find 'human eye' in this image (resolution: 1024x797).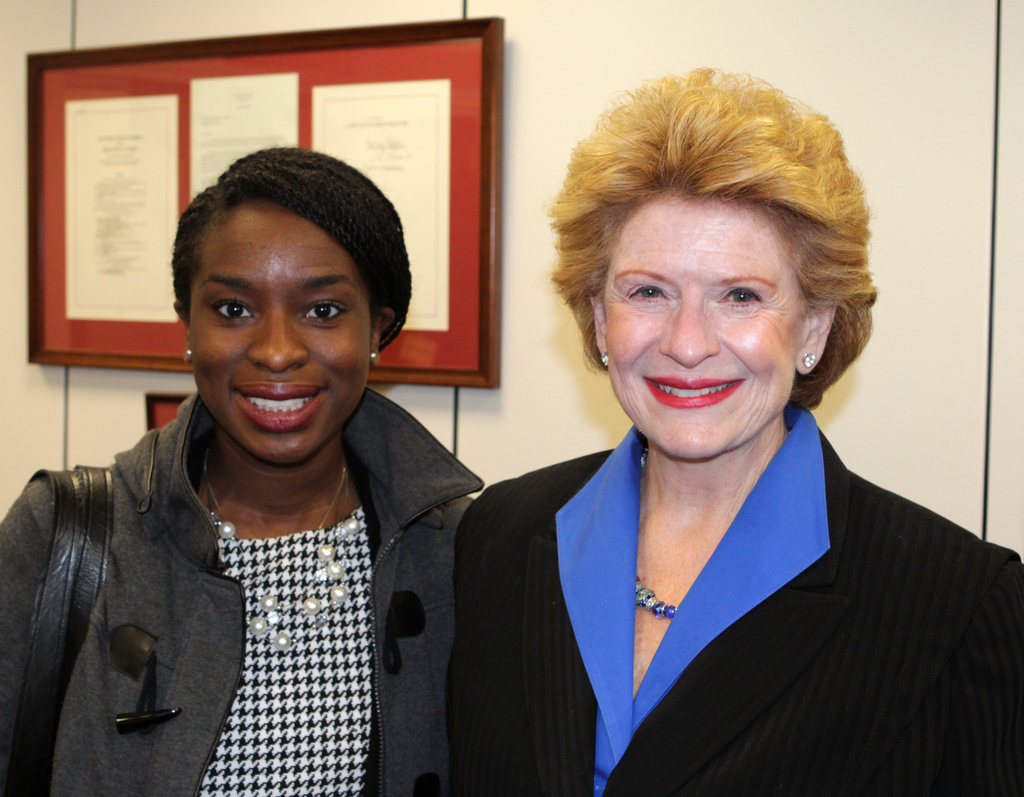
[x1=205, y1=294, x2=257, y2=322].
